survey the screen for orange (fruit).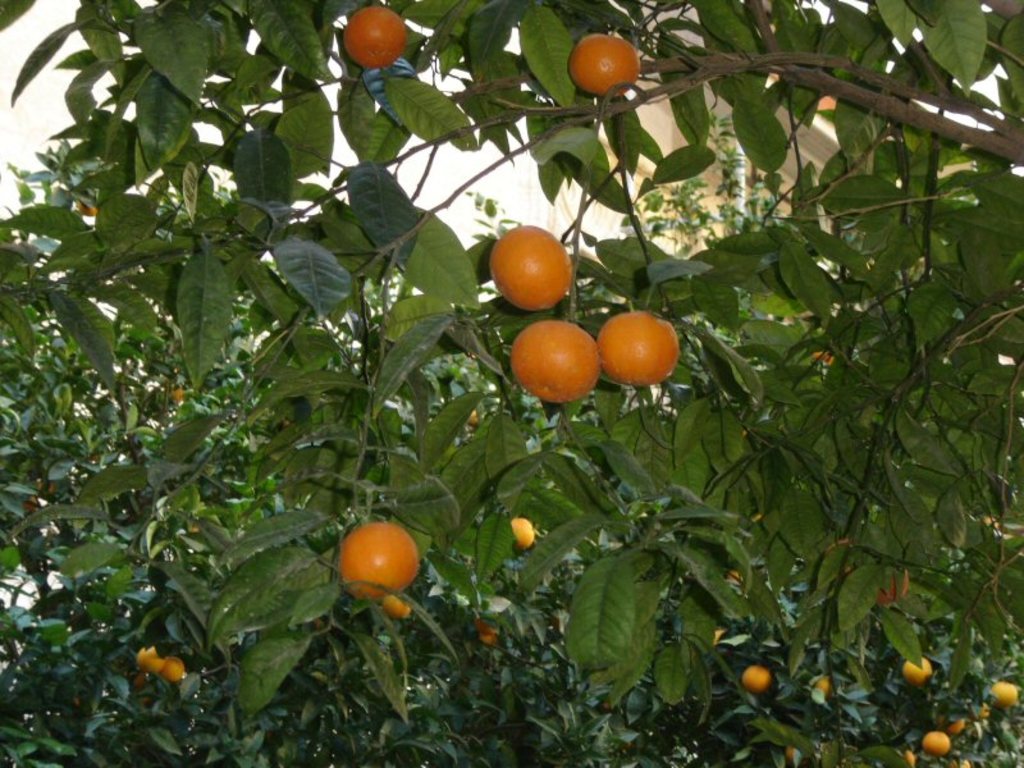
Survey found: 904, 655, 932, 681.
